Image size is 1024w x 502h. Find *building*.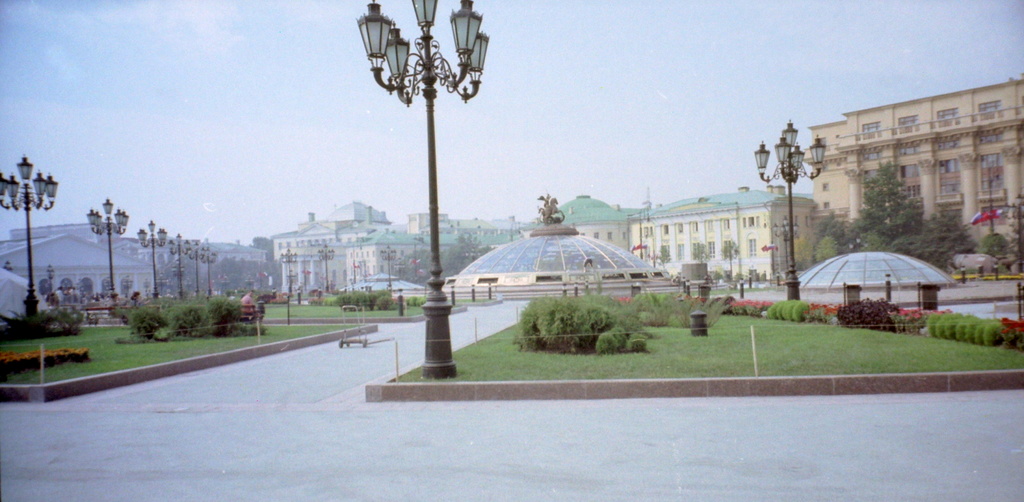
x1=809 y1=72 x2=1023 y2=276.
